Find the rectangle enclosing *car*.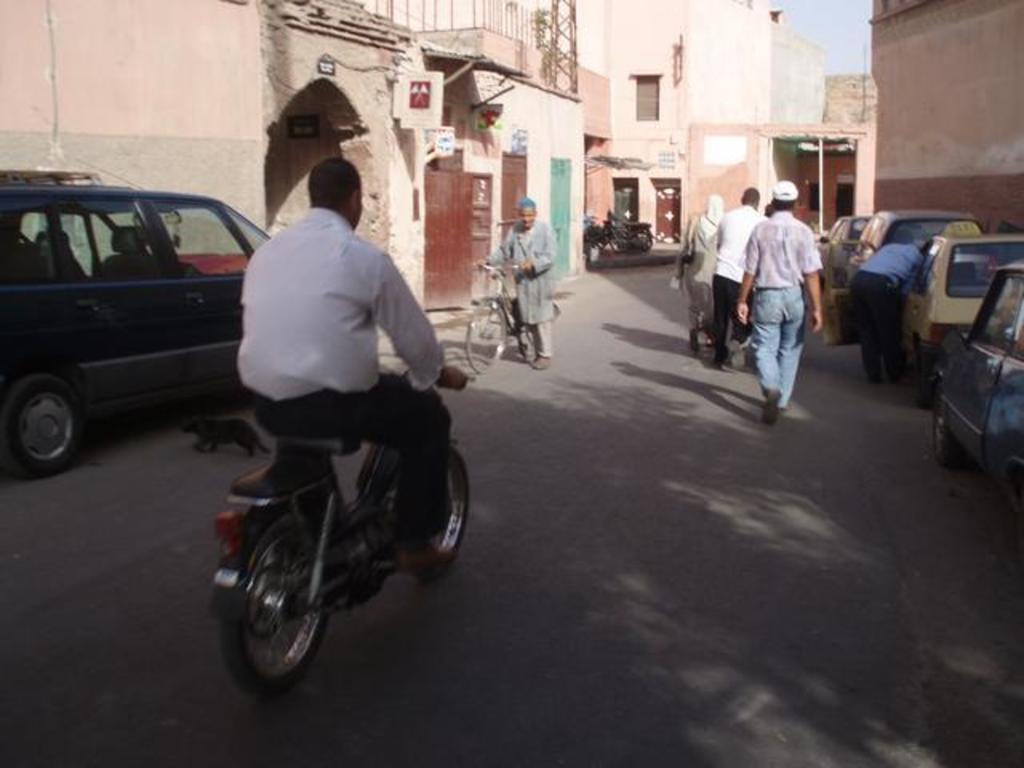
select_region(931, 272, 1022, 507).
